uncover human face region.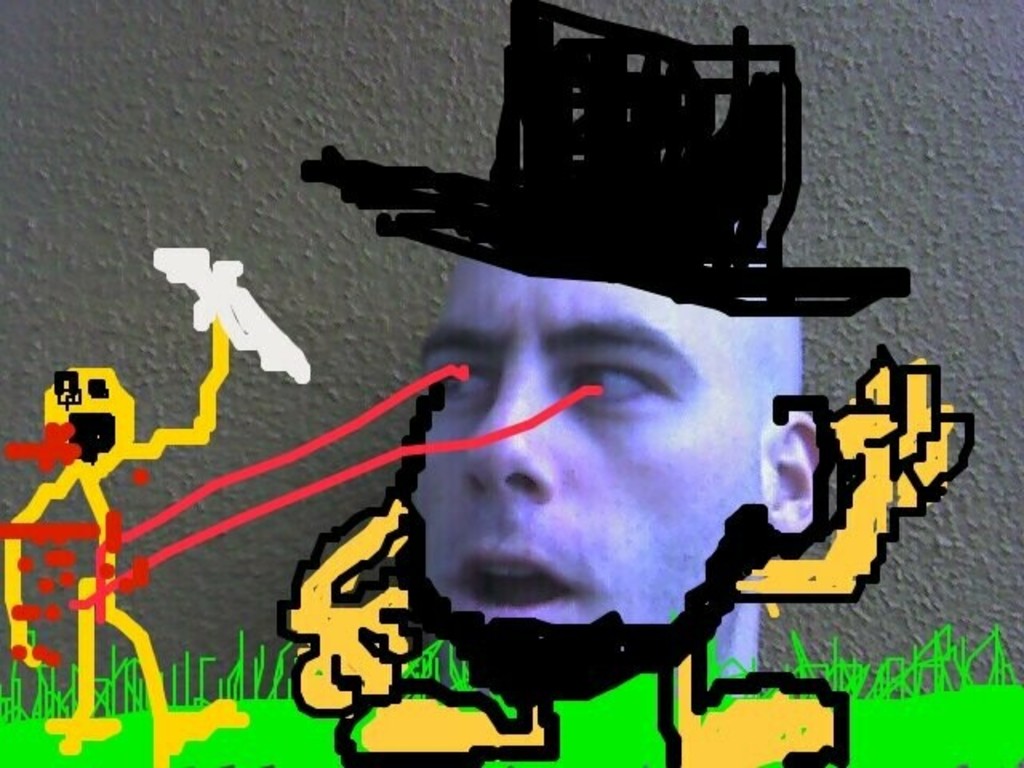
Uncovered: pyautogui.locateOnScreen(426, 283, 744, 626).
